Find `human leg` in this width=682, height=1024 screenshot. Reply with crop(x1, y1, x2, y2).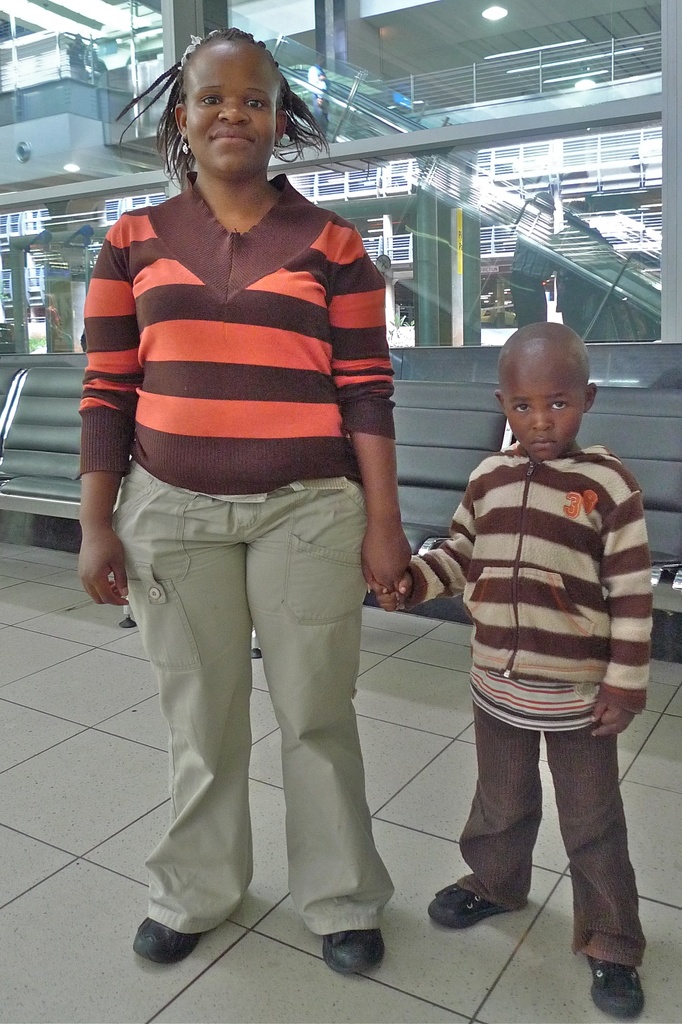
crop(104, 458, 244, 958).
